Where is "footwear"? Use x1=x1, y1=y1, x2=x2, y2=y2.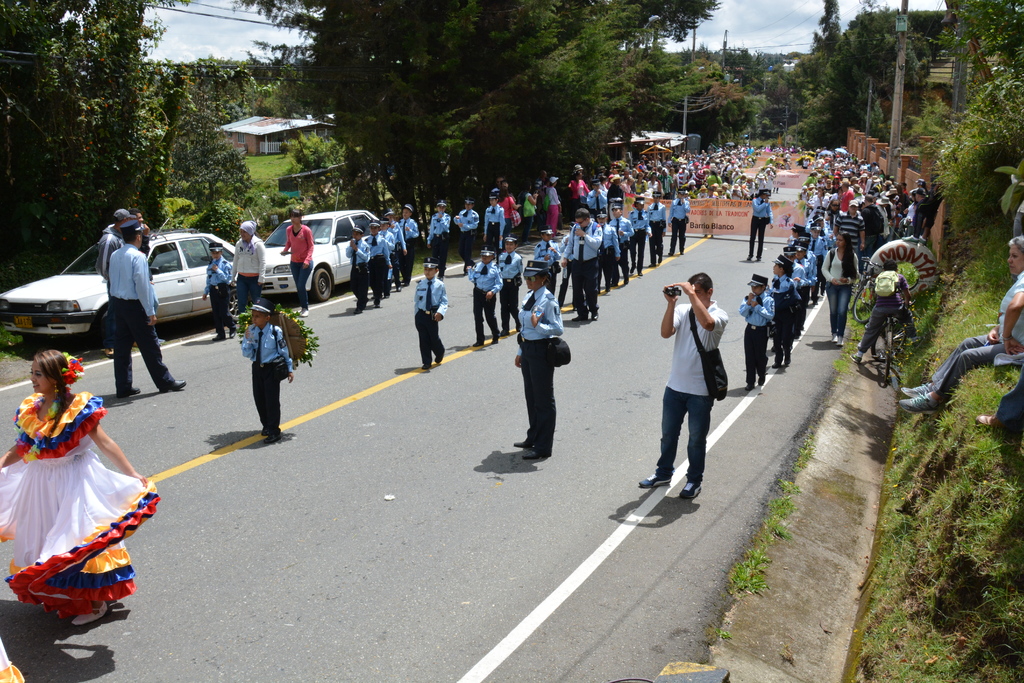
x1=657, y1=259, x2=663, y2=261.
